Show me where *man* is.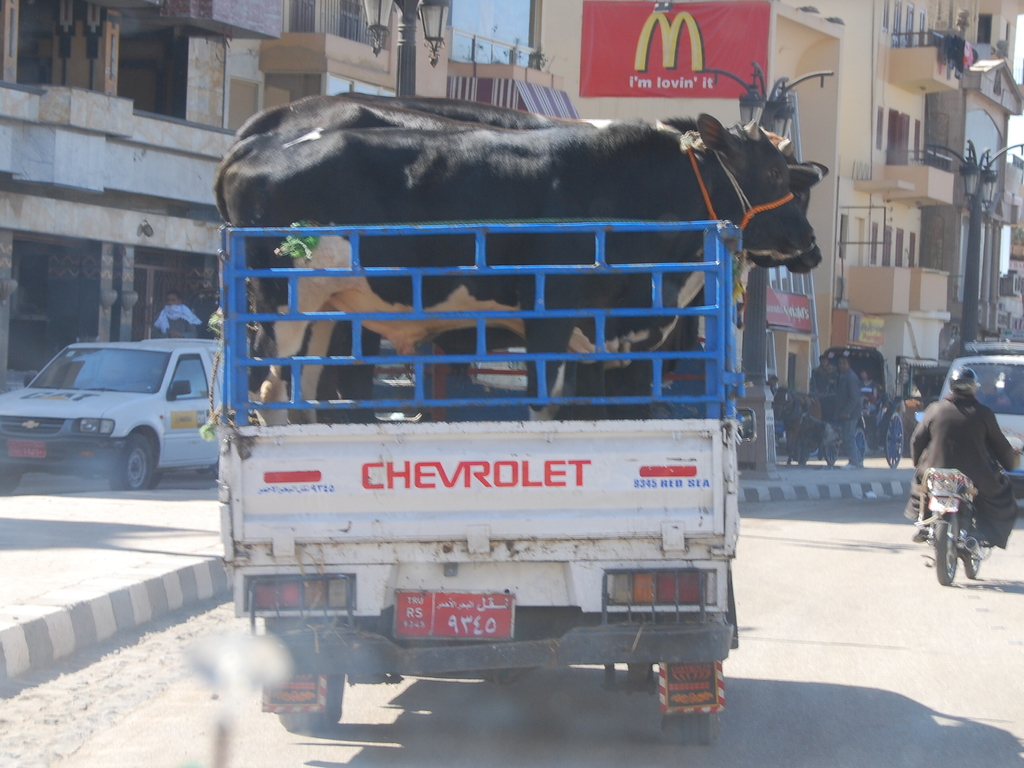
*man* is at left=156, top=286, right=198, bottom=340.
